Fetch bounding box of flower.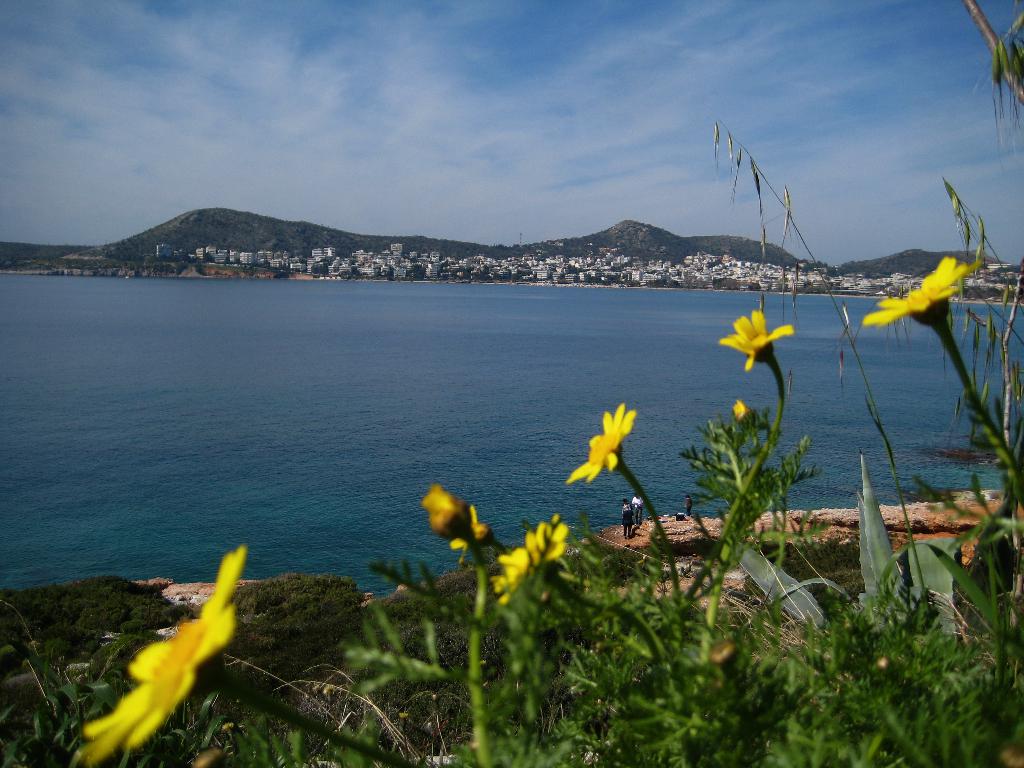
Bbox: box=[78, 543, 244, 767].
